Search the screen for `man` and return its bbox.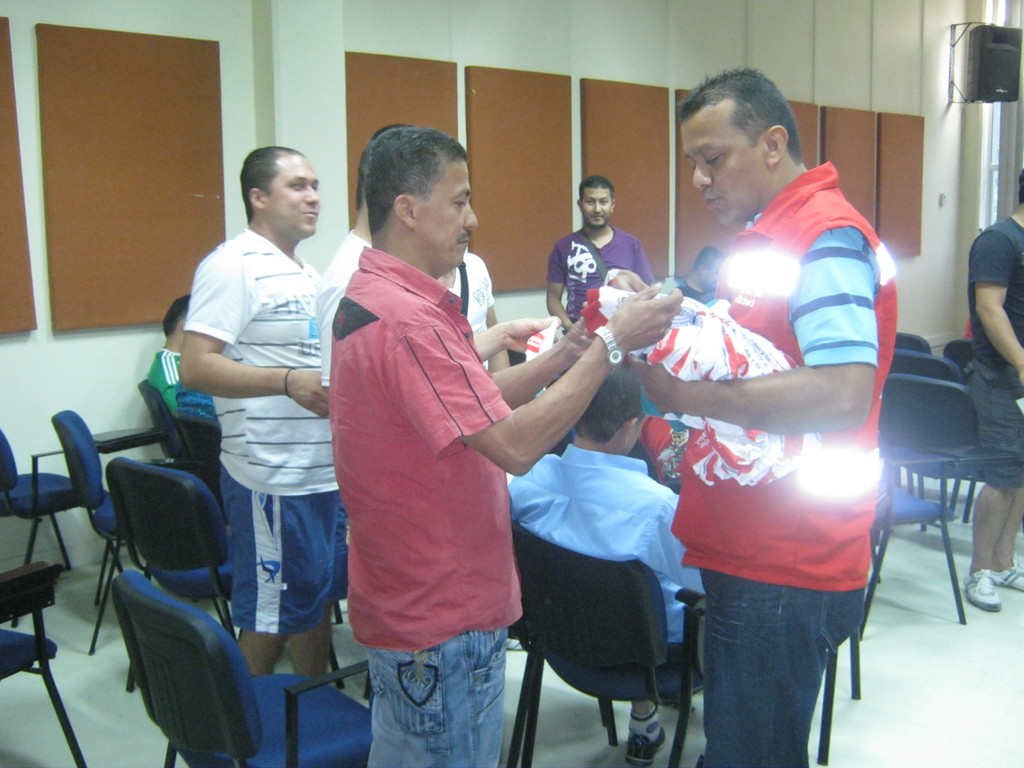
Found: 960 168 1023 615.
